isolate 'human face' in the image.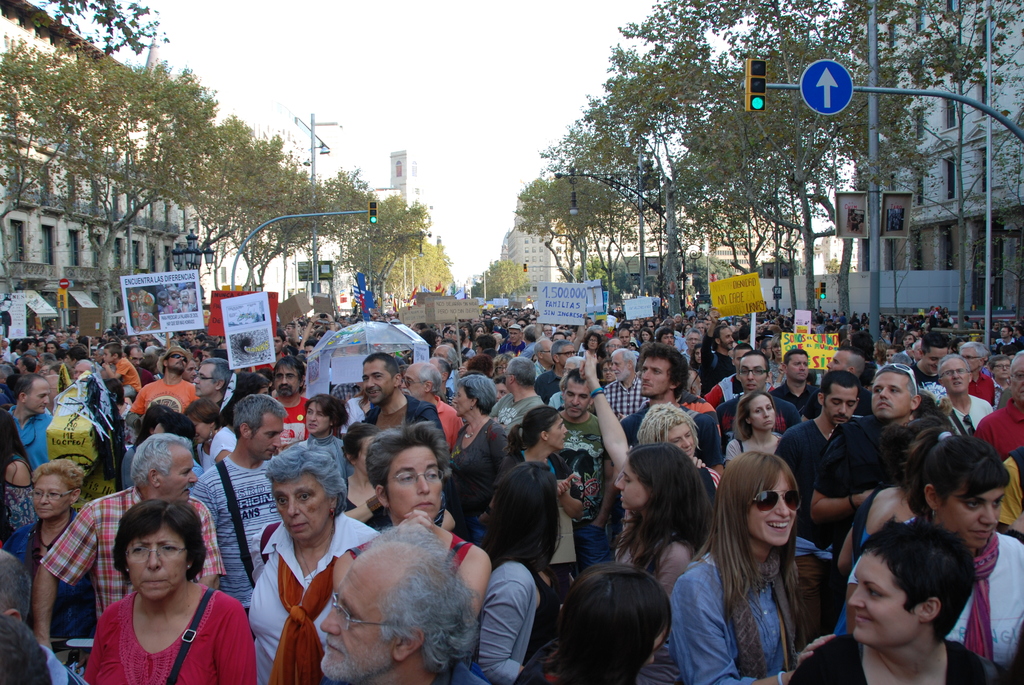
Isolated region: Rect(454, 389, 470, 415).
